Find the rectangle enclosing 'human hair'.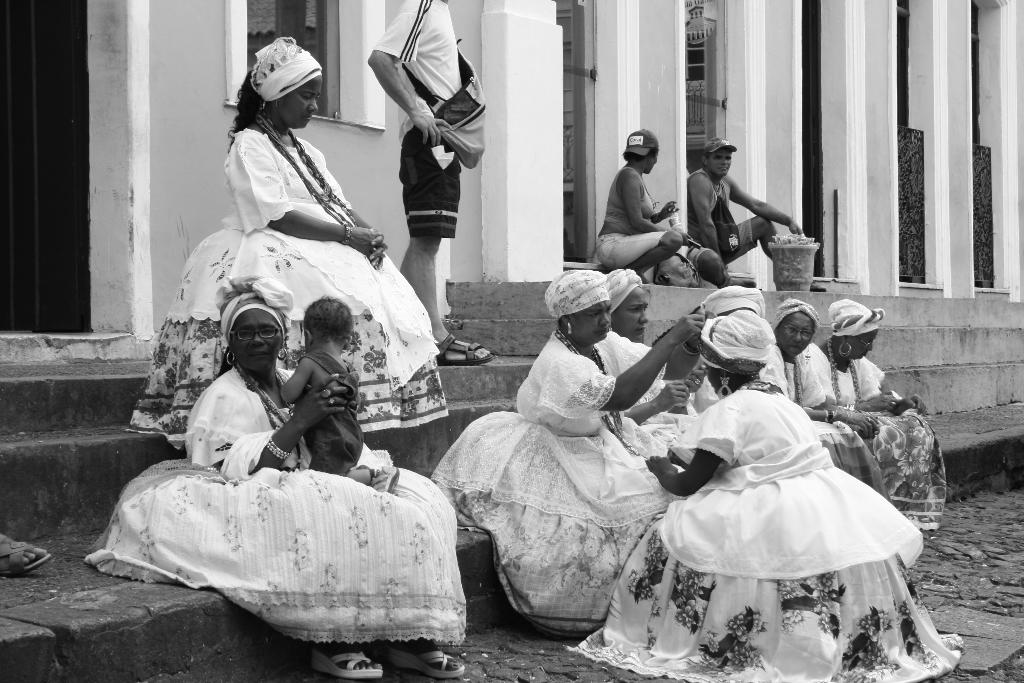
BBox(305, 294, 355, 338).
